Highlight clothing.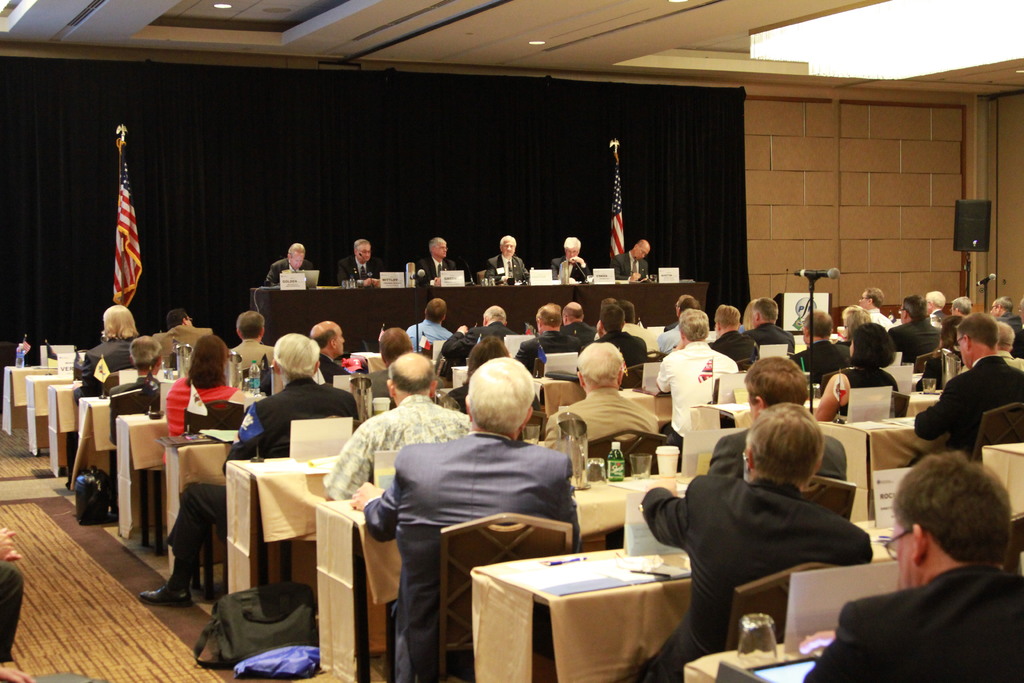
Highlighted region: 90:366:174:398.
